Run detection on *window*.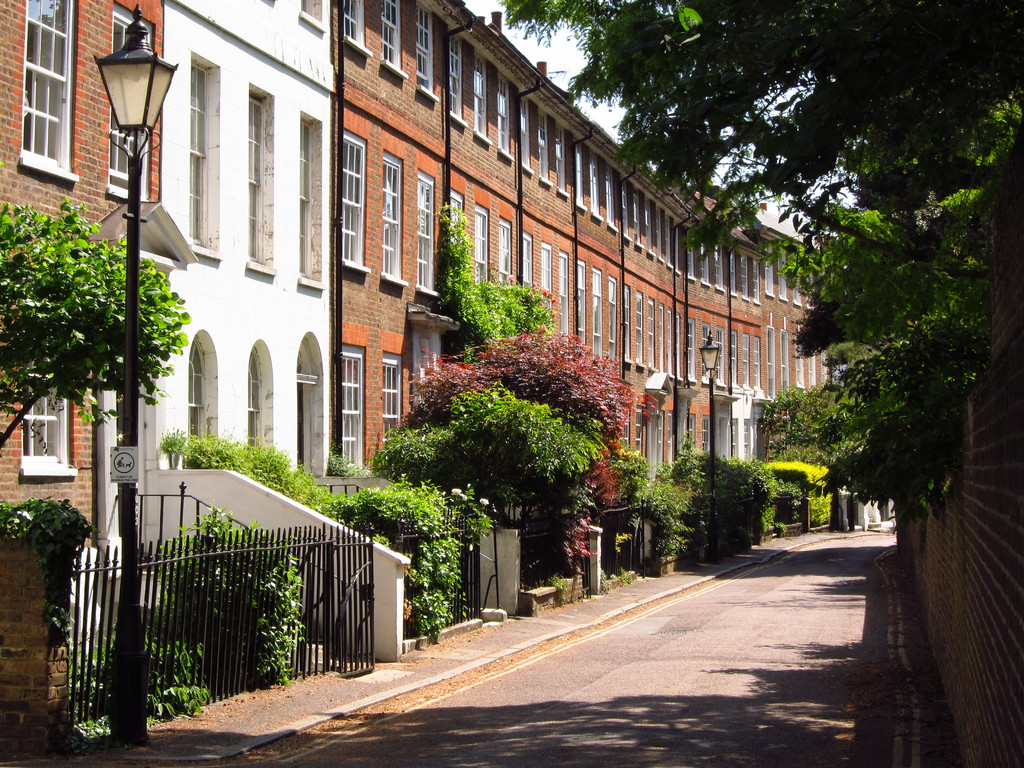
Result: region(381, 353, 417, 447).
